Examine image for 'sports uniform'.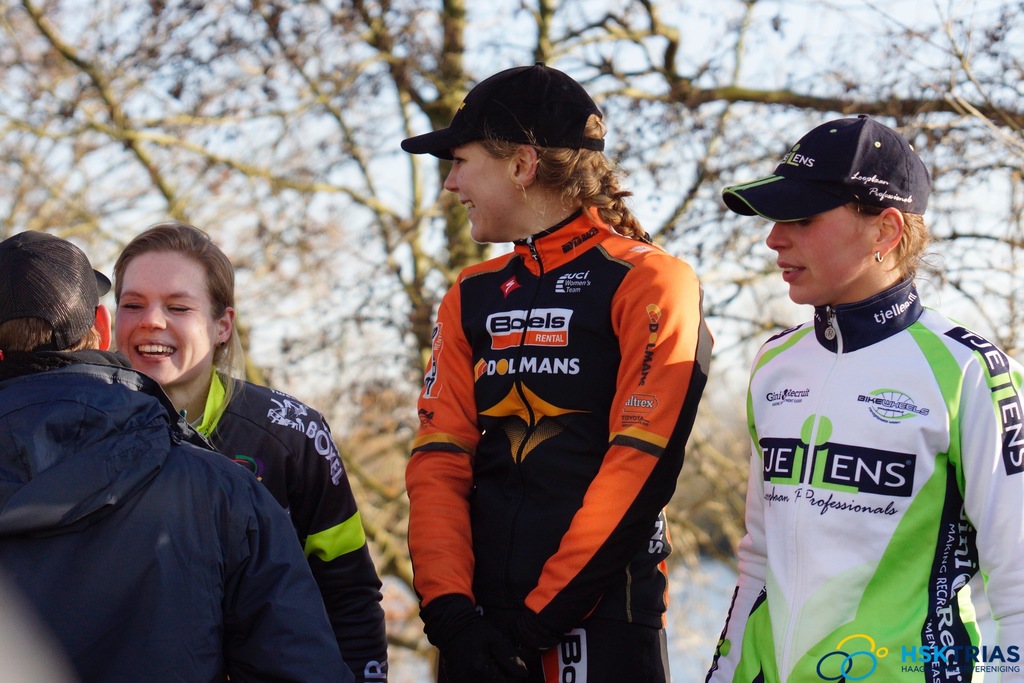
Examination result: 722,115,1023,682.
